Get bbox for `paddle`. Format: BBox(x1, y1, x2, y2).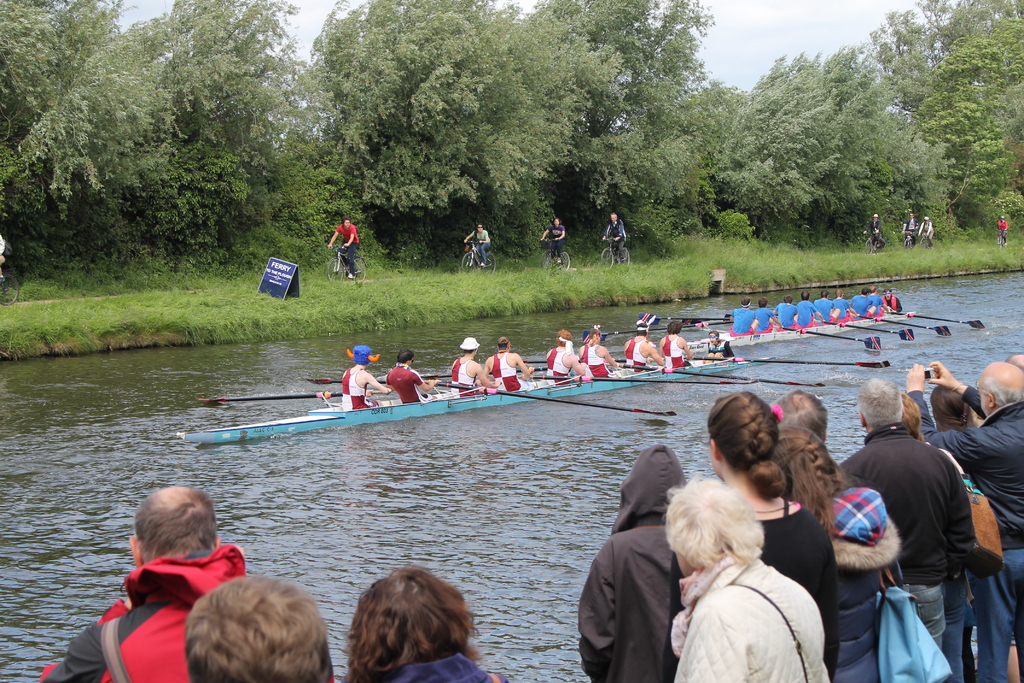
BBox(684, 355, 888, 369).
